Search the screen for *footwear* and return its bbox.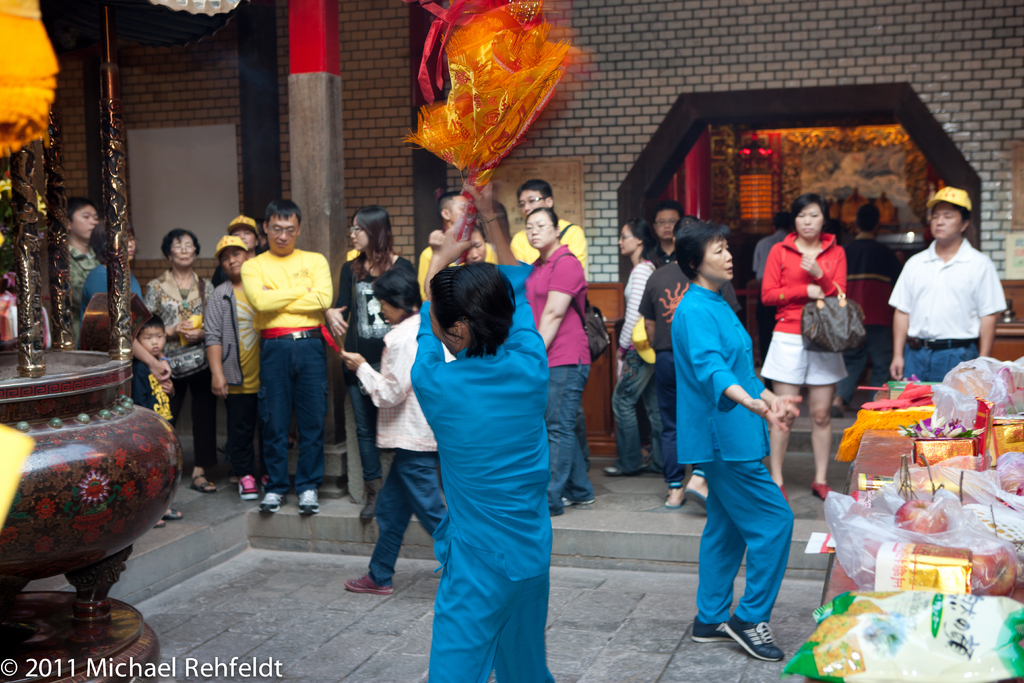
Found: 360/475/387/523.
